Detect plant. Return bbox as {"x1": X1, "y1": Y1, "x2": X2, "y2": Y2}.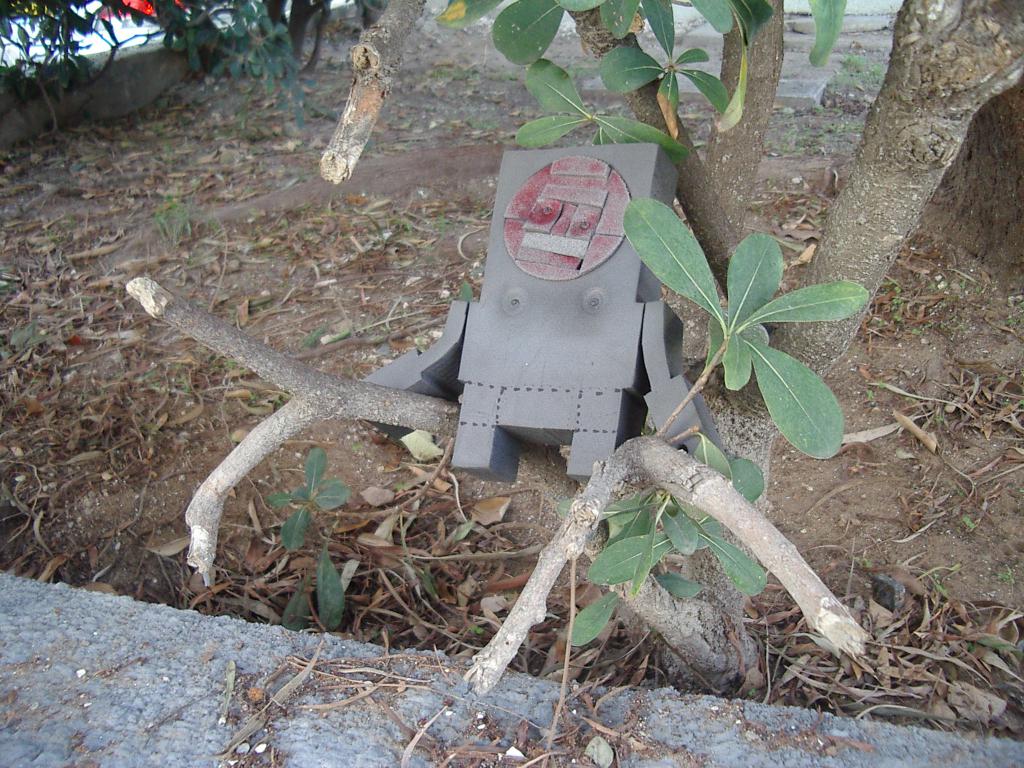
{"x1": 870, "y1": 316, "x2": 887, "y2": 327}.
